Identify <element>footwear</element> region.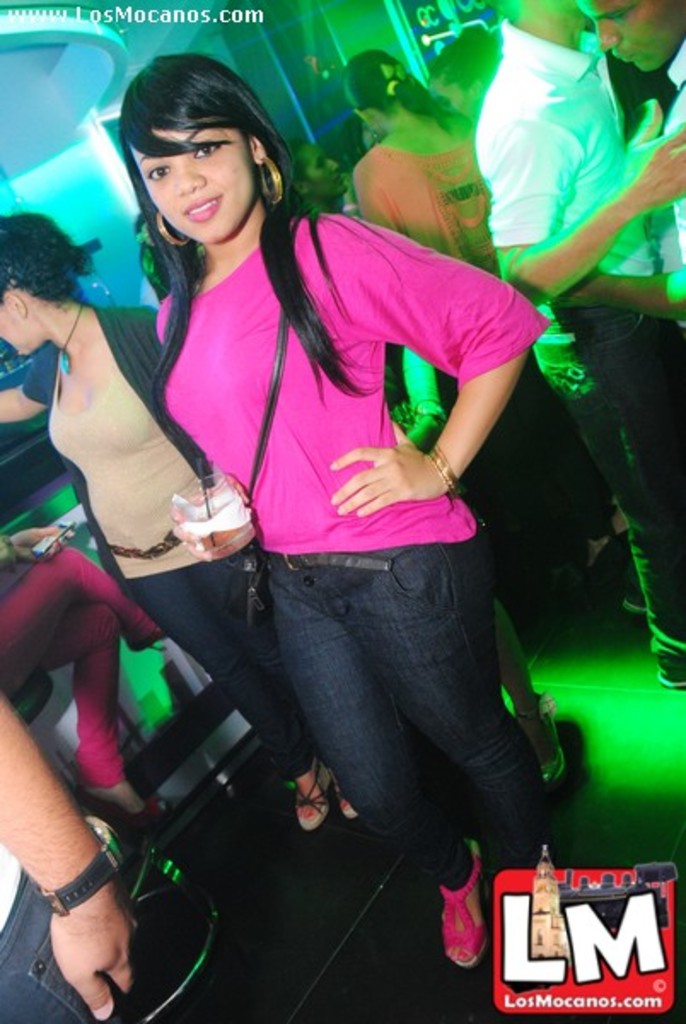
Region: 618 579 645 614.
